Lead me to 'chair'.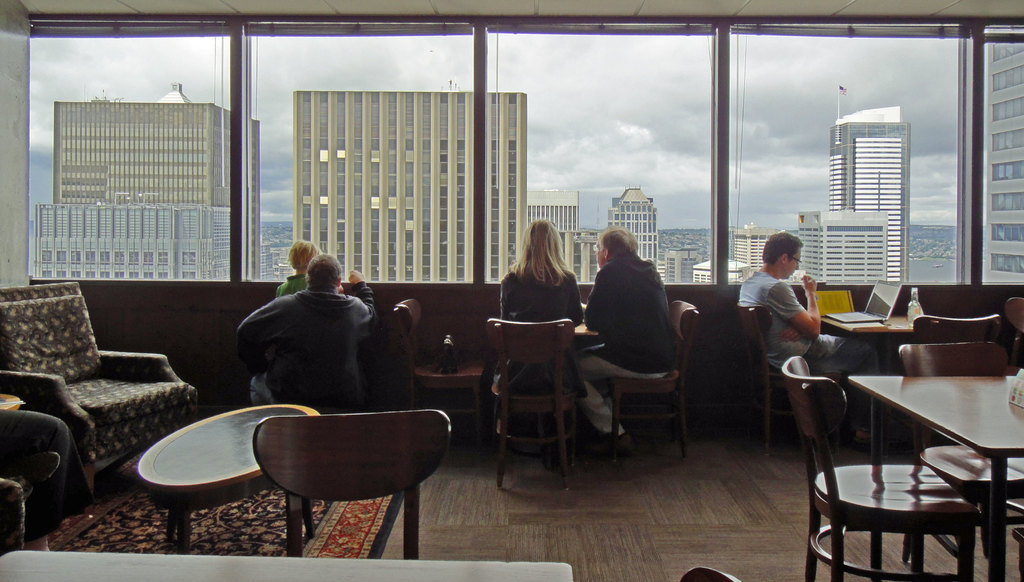
Lead to <region>392, 298, 495, 453</region>.
